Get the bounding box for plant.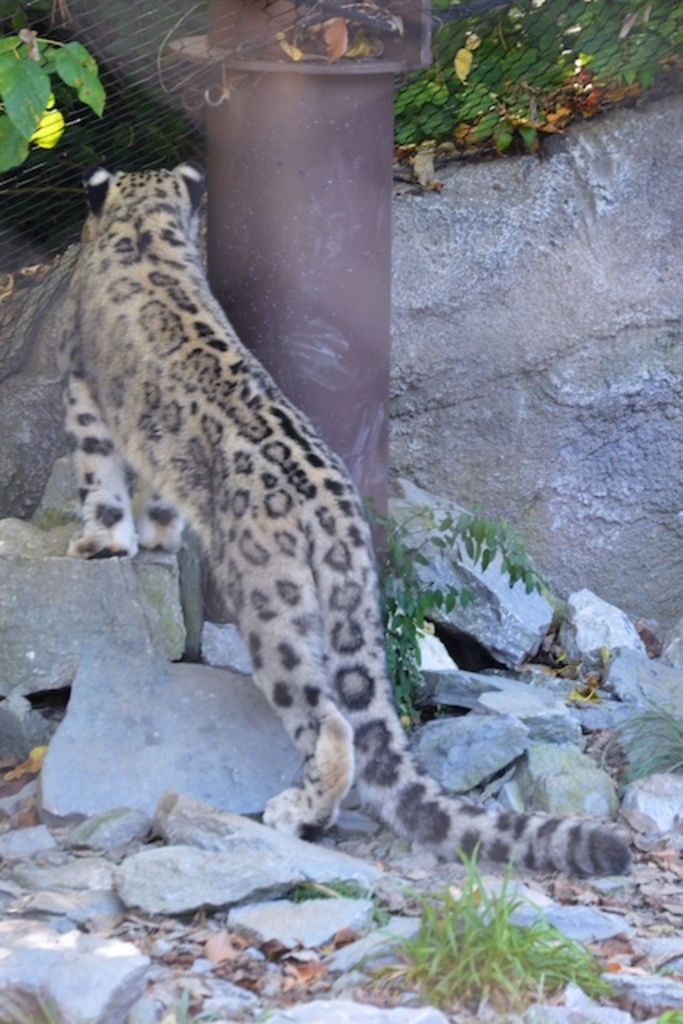
<box>657,998,681,1022</box>.
